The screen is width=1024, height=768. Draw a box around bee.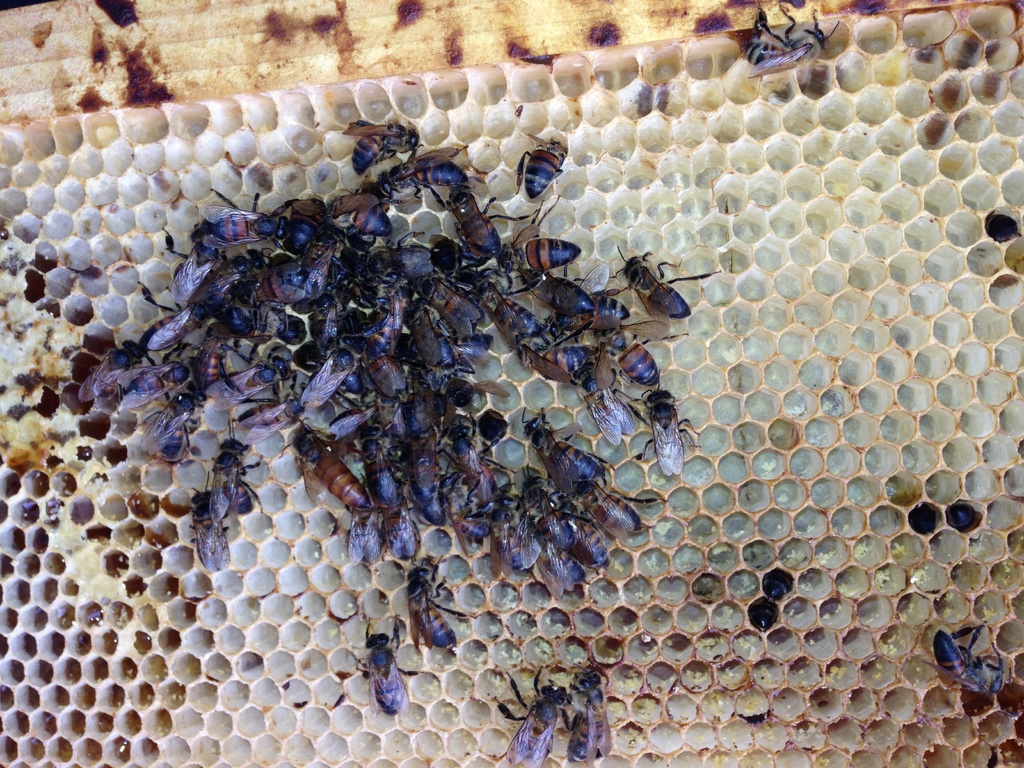
344 110 417 166.
